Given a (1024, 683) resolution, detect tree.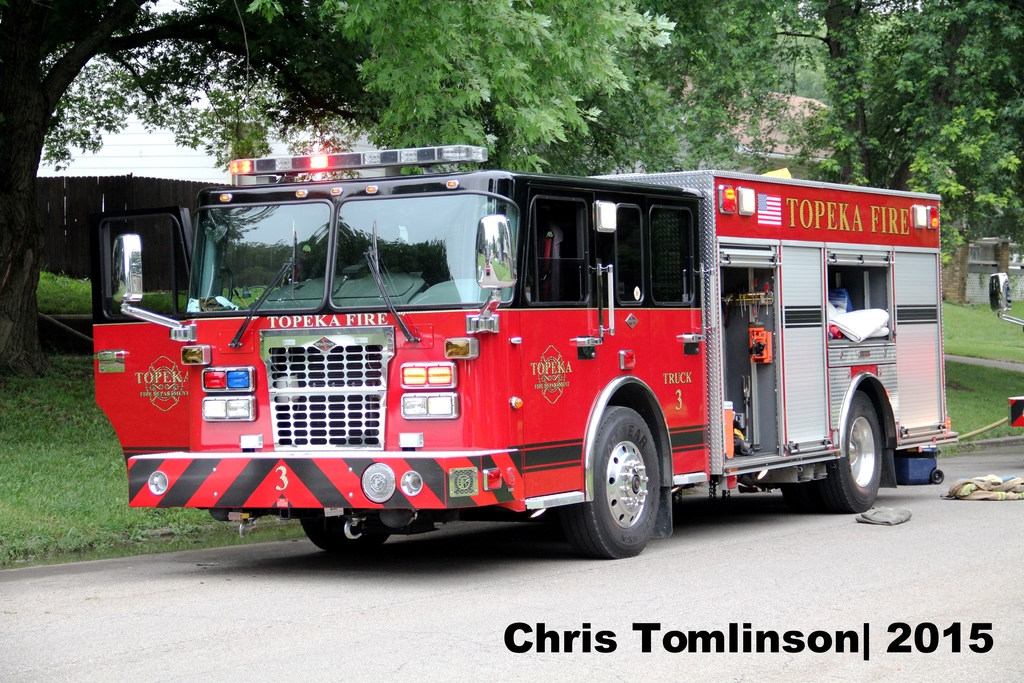
select_region(792, 0, 1023, 263).
